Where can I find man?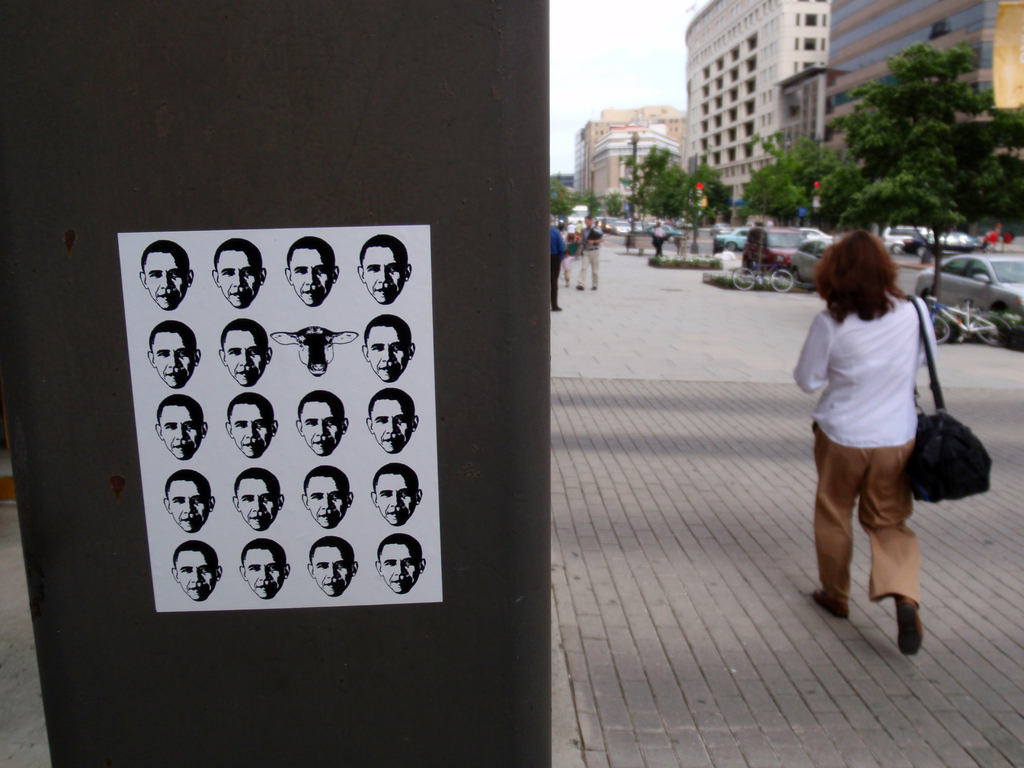
You can find it at [x1=231, y1=467, x2=284, y2=534].
